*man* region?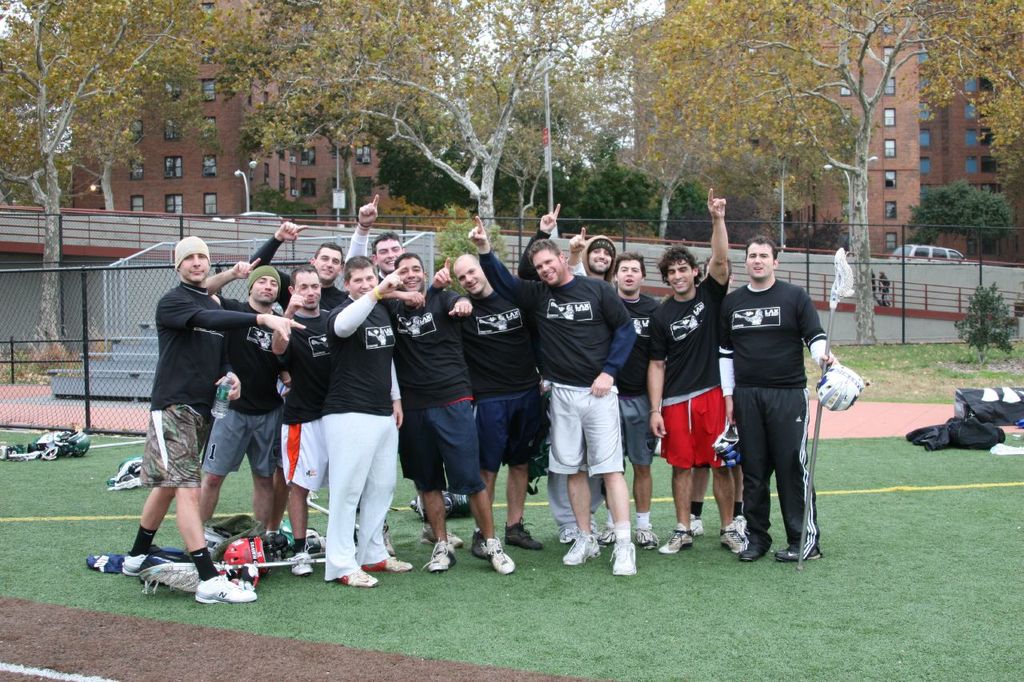
[x1=546, y1=200, x2=611, y2=541]
